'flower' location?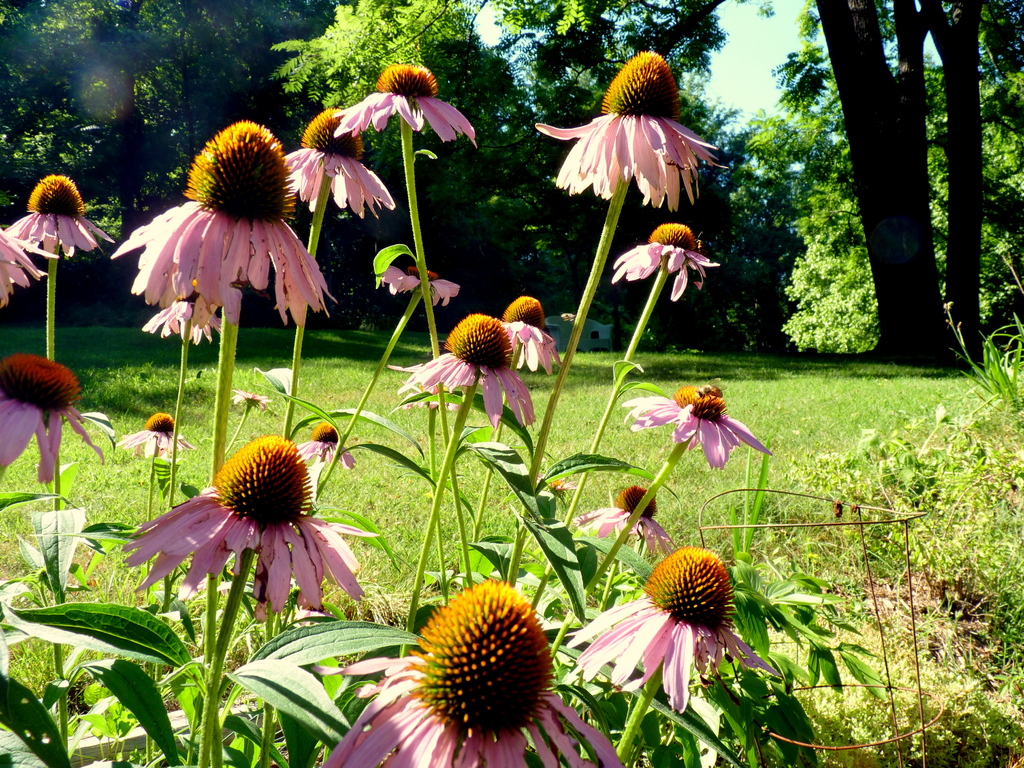
[left=122, top=412, right=194, bottom=460]
